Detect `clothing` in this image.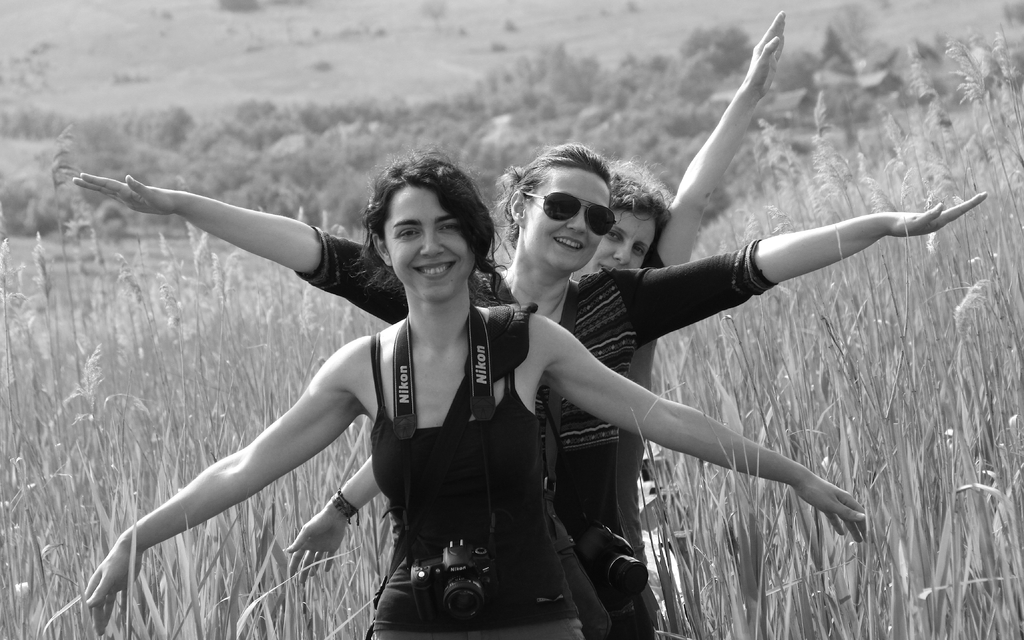
Detection: (294,222,781,639).
